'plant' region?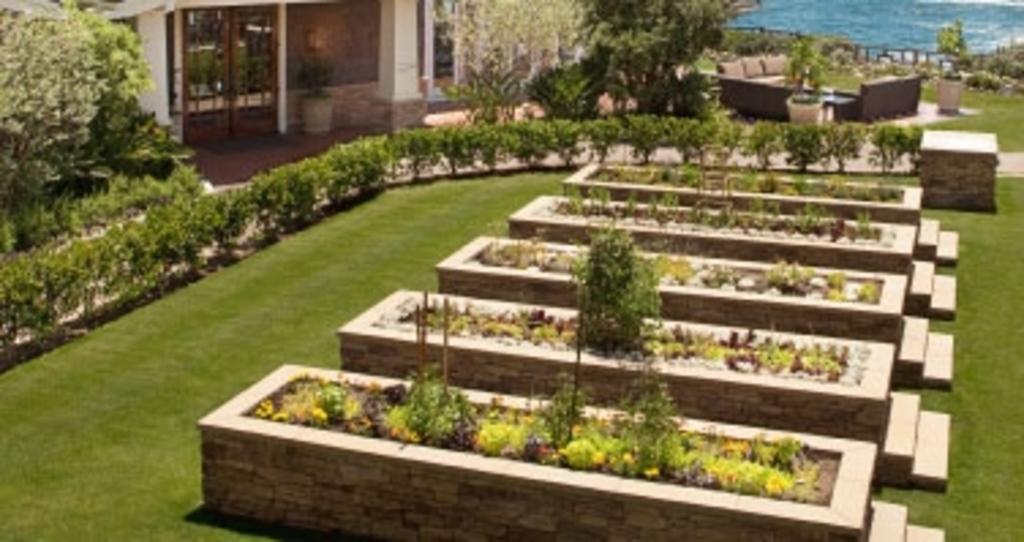
(428,0,596,87)
